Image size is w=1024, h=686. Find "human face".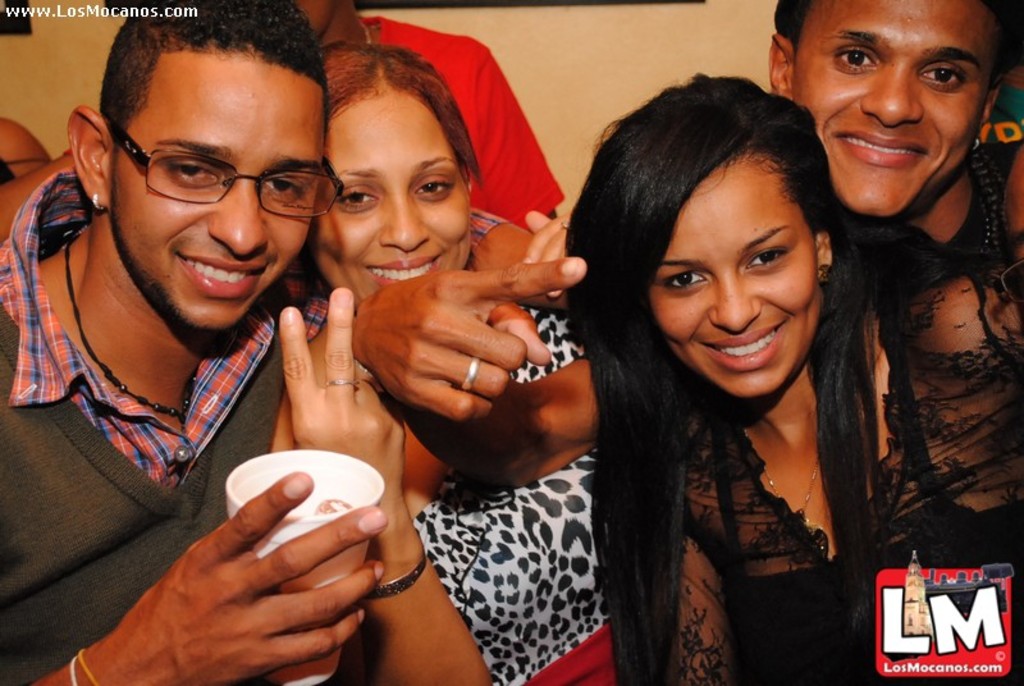
box=[115, 69, 330, 330].
